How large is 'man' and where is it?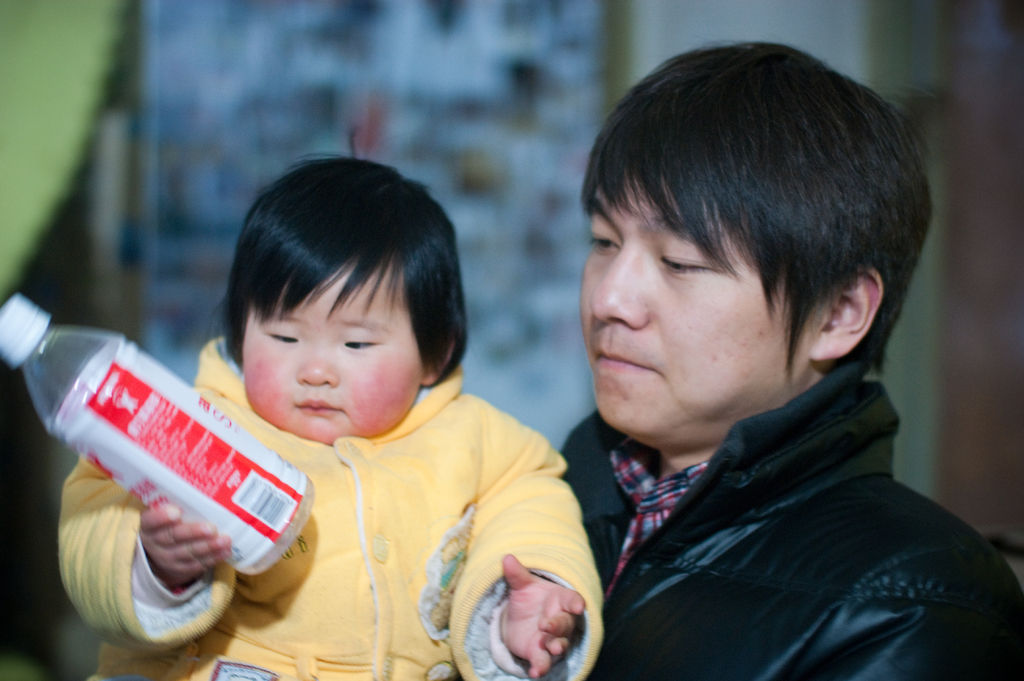
Bounding box: l=559, t=39, r=1023, b=680.
